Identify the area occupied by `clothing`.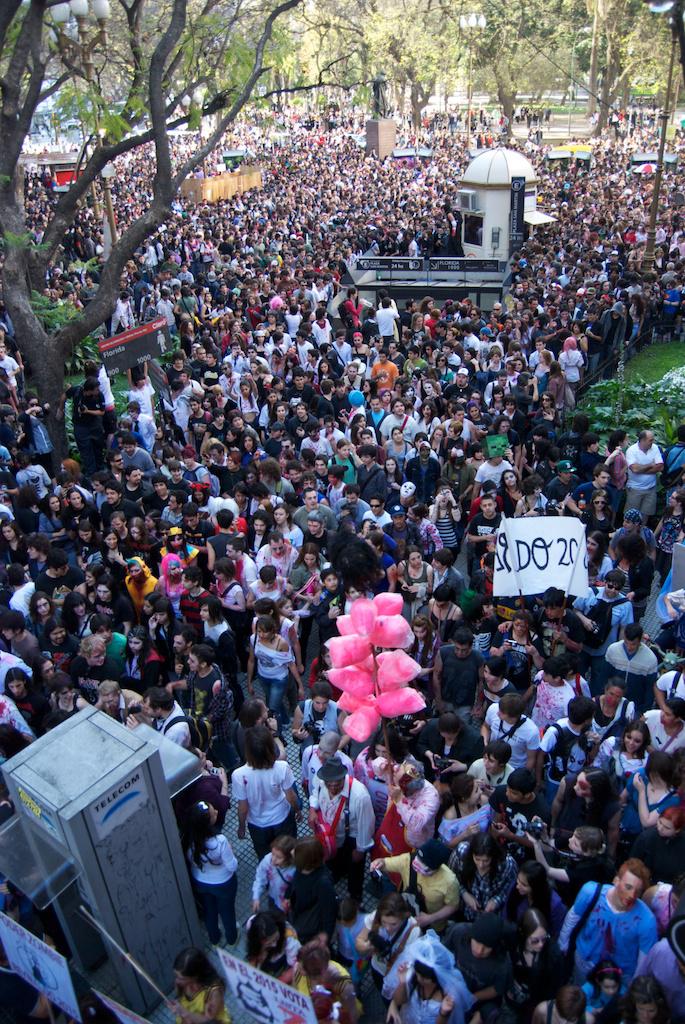
Area: 385/936/465/1021.
